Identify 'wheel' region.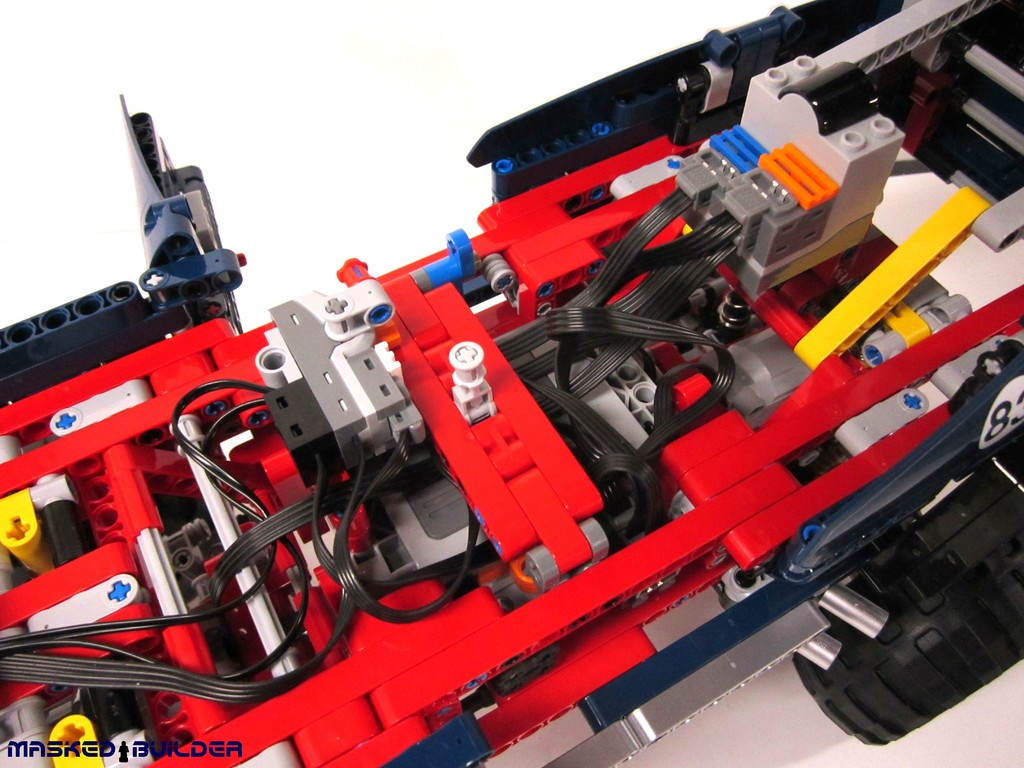
Region: 789, 436, 1023, 750.
